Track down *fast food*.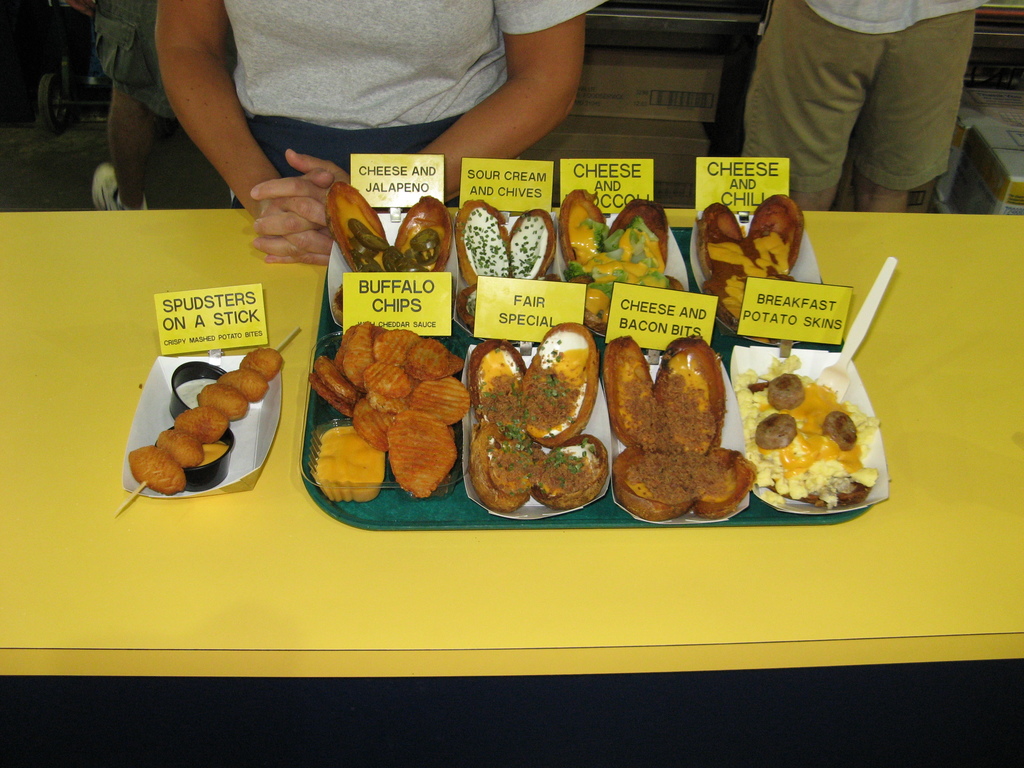
Tracked to [340, 387, 397, 447].
